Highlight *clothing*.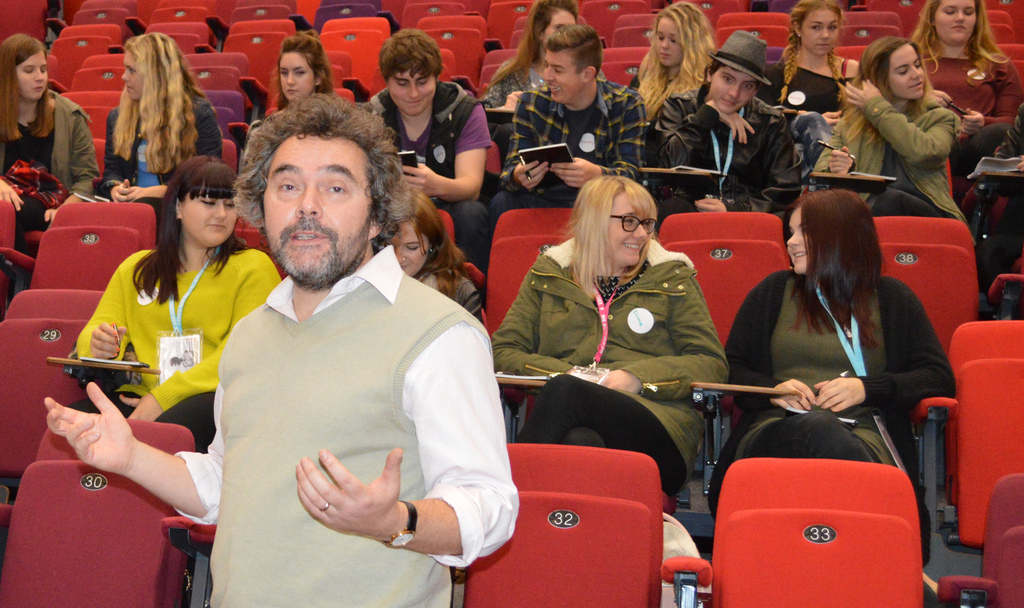
Highlighted region: (76,249,281,452).
